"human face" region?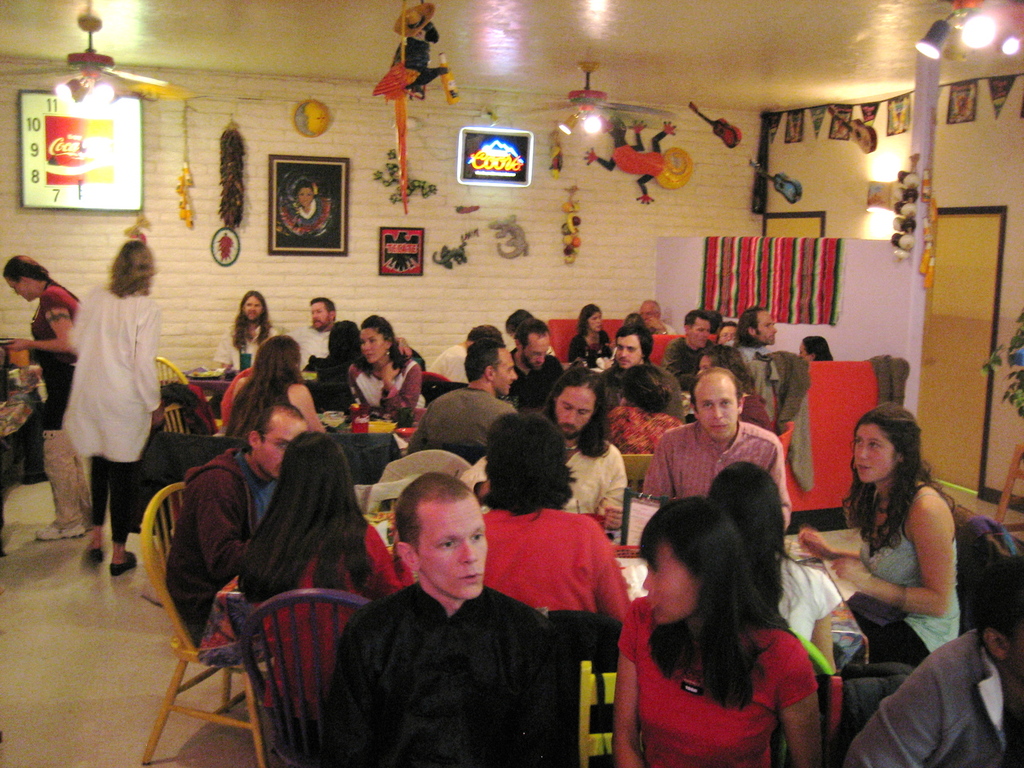
[694,317,710,346]
